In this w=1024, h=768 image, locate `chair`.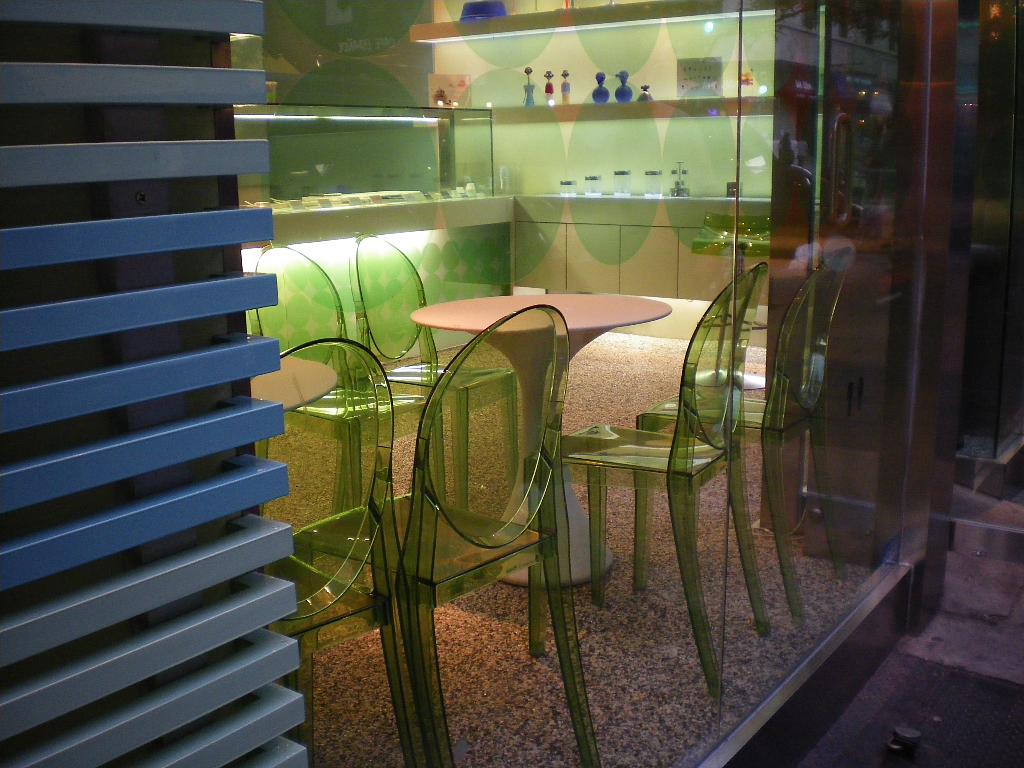
Bounding box: [630, 243, 852, 623].
